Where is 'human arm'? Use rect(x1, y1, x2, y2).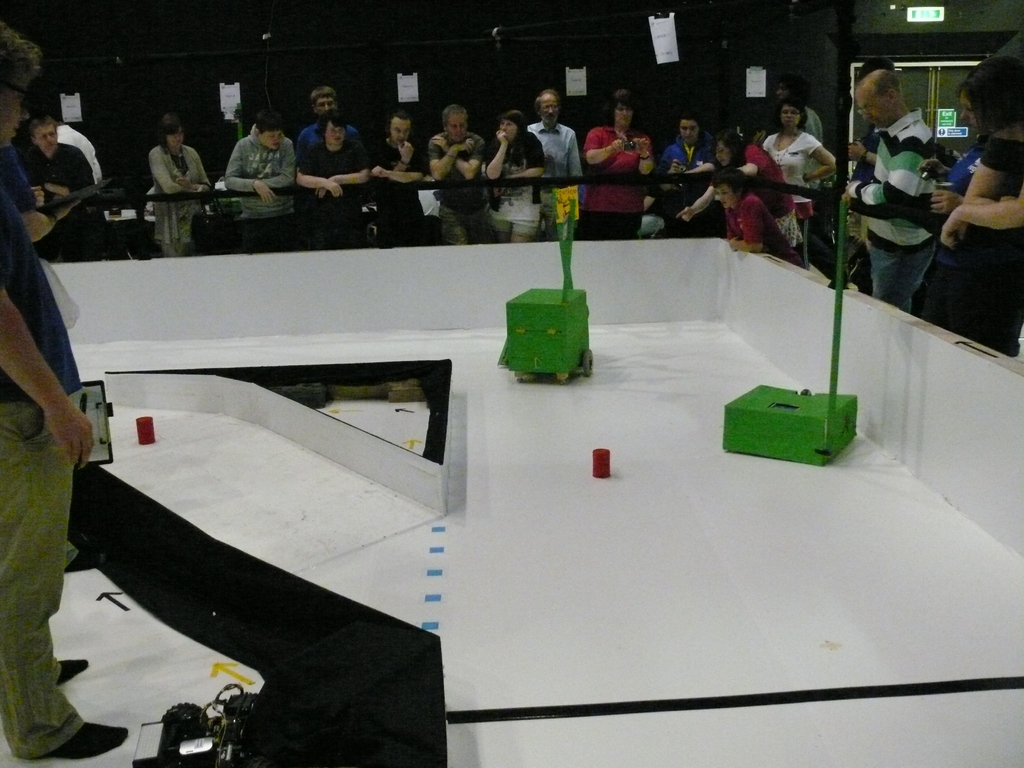
rect(673, 170, 729, 223).
